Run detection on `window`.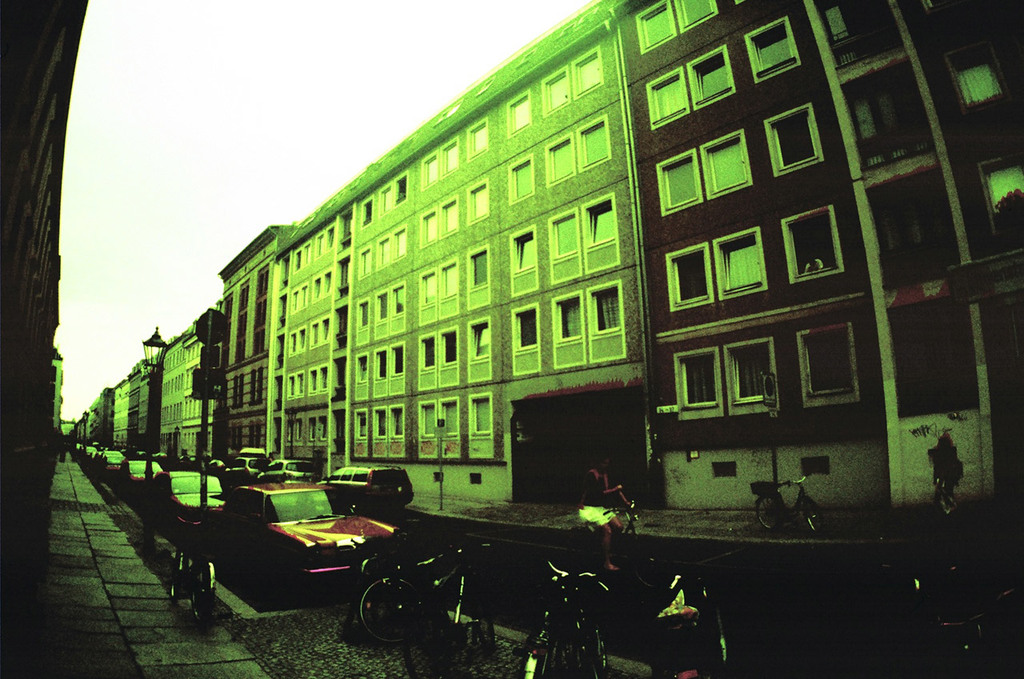
Result: 314,325,319,342.
